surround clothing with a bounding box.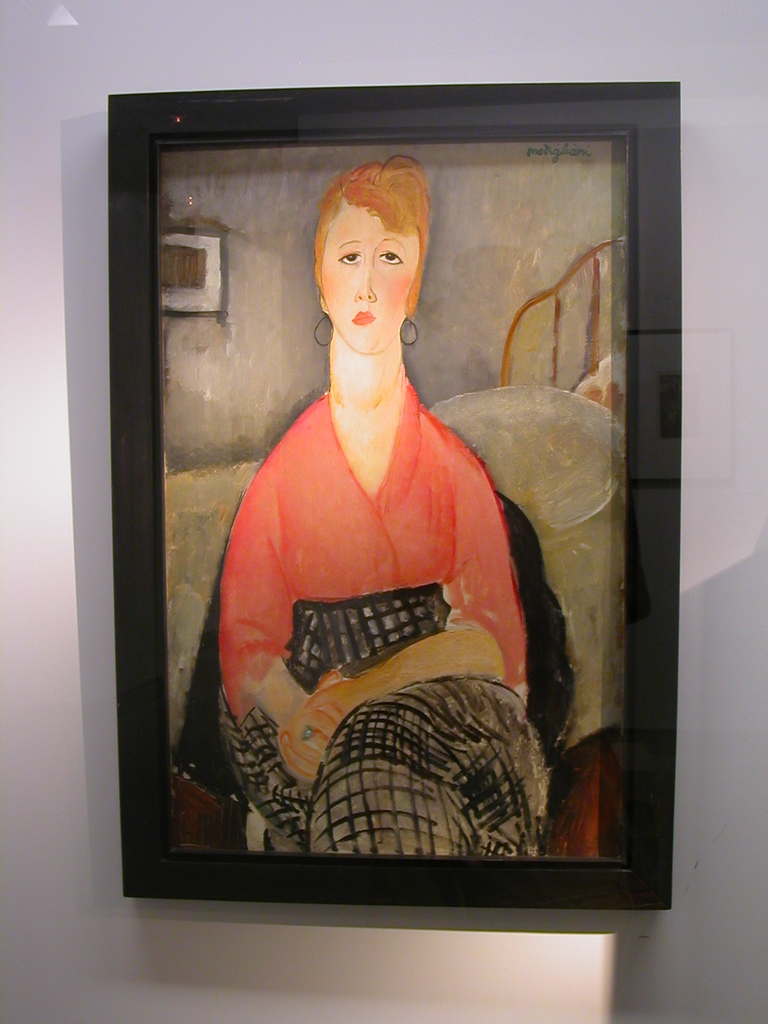
200:275:554:904.
